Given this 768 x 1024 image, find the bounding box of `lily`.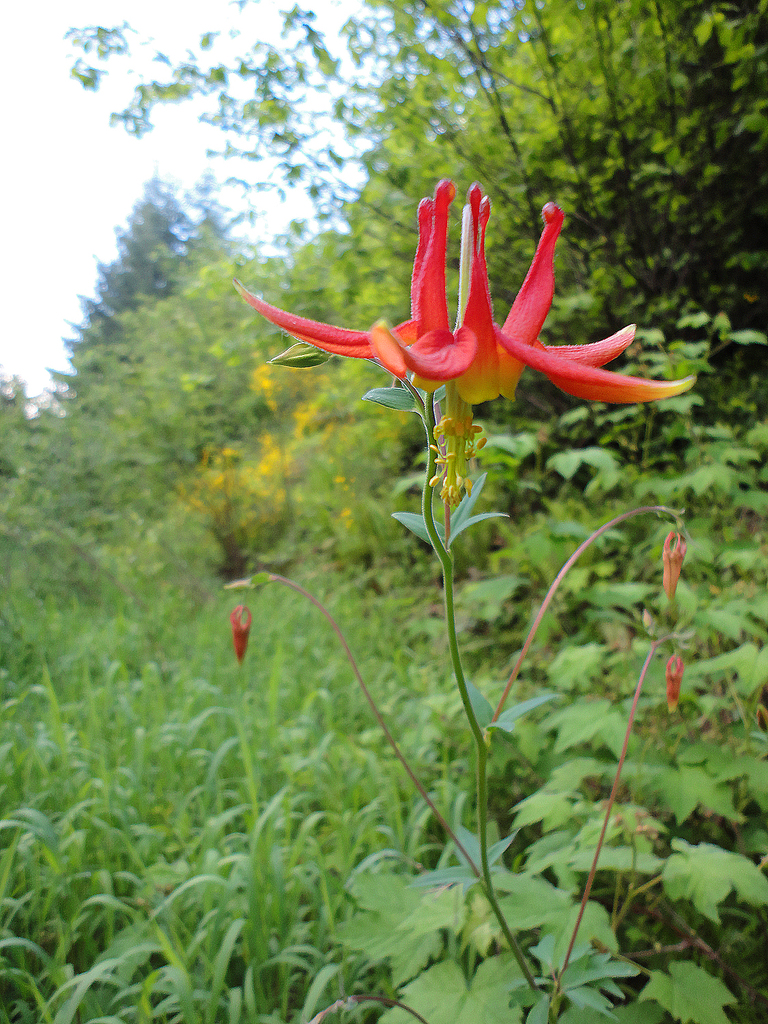
pyautogui.locateOnScreen(237, 177, 707, 515).
